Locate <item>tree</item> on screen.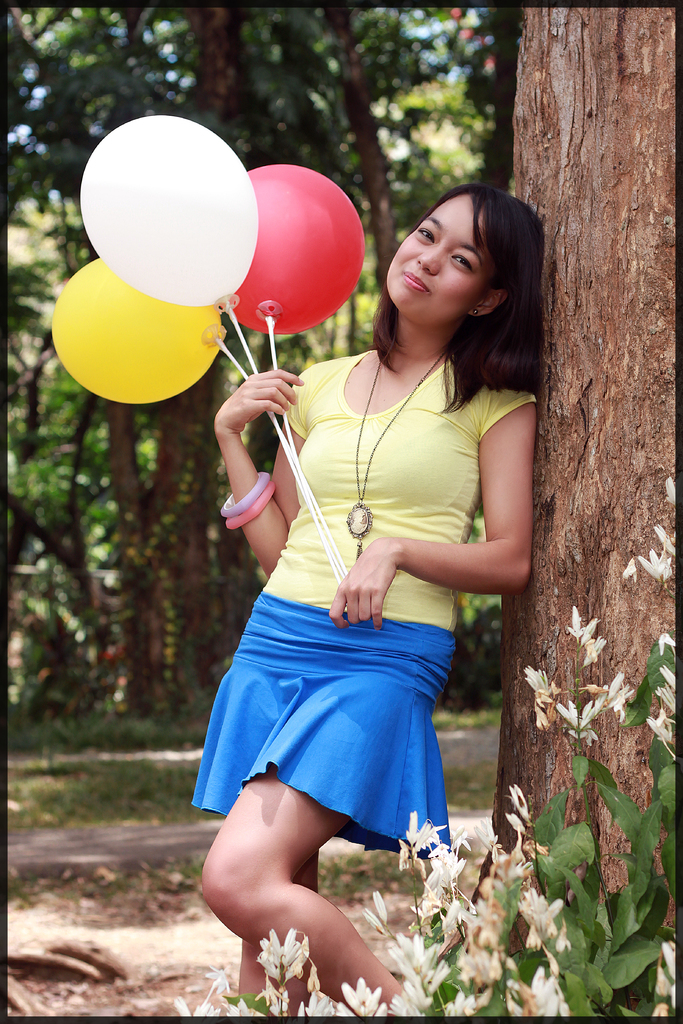
On screen at <bbox>500, 6, 675, 892</bbox>.
